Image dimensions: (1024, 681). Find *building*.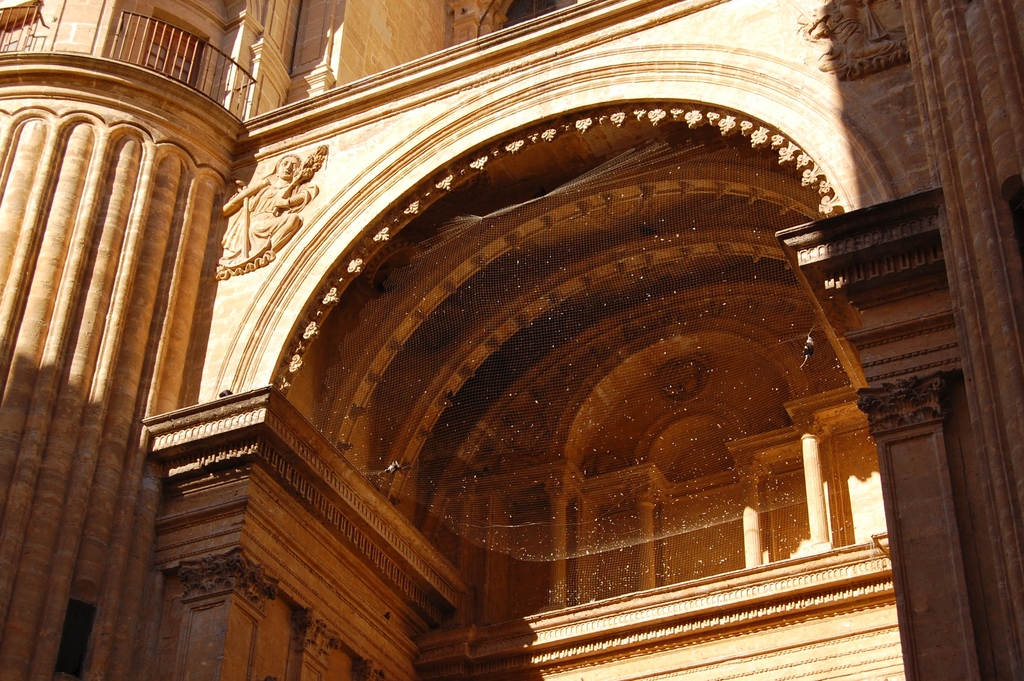
0 0 1023 680.
